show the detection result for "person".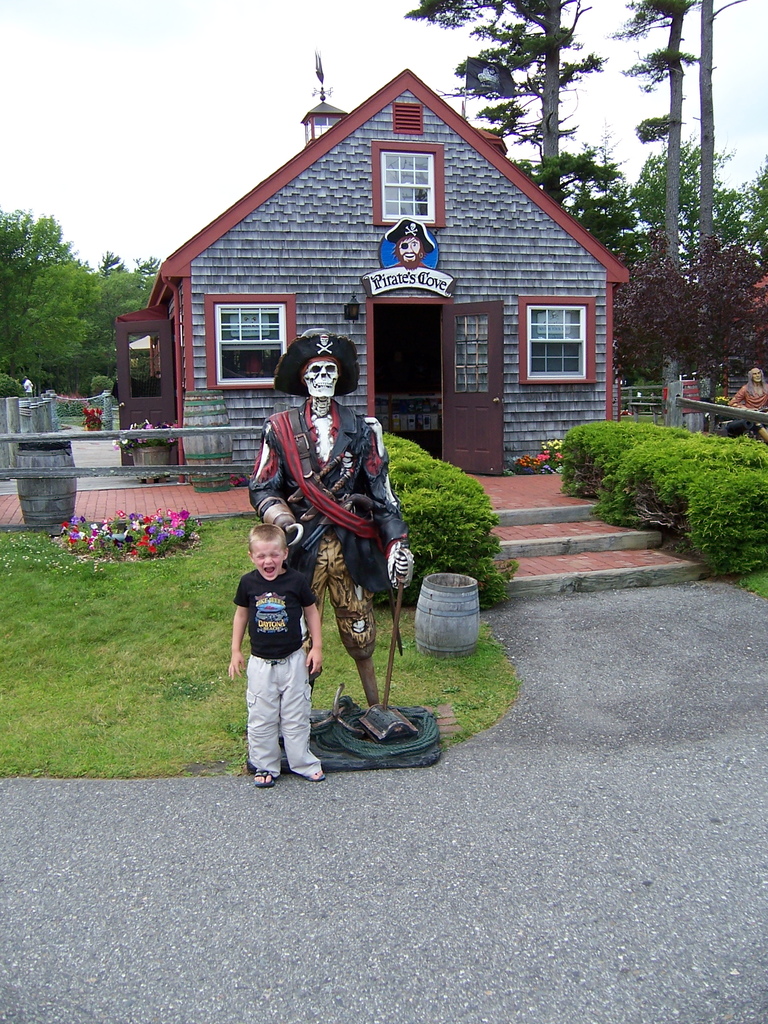
390 213 442 273.
